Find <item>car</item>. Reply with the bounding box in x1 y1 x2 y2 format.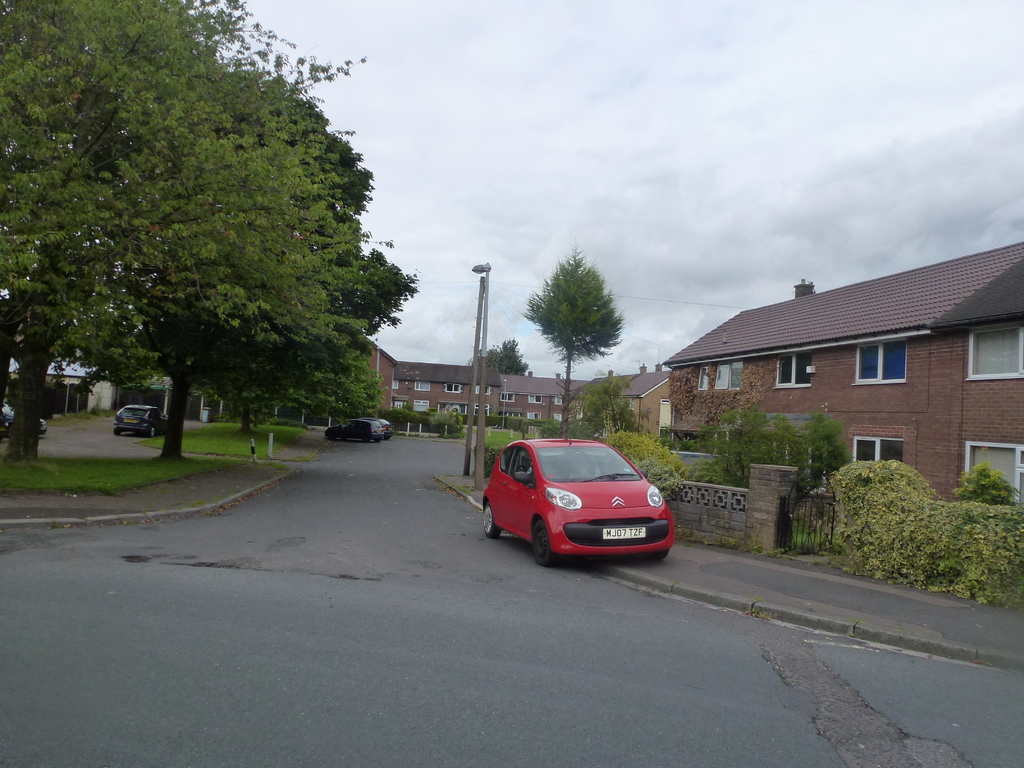
371 418 394 433.
